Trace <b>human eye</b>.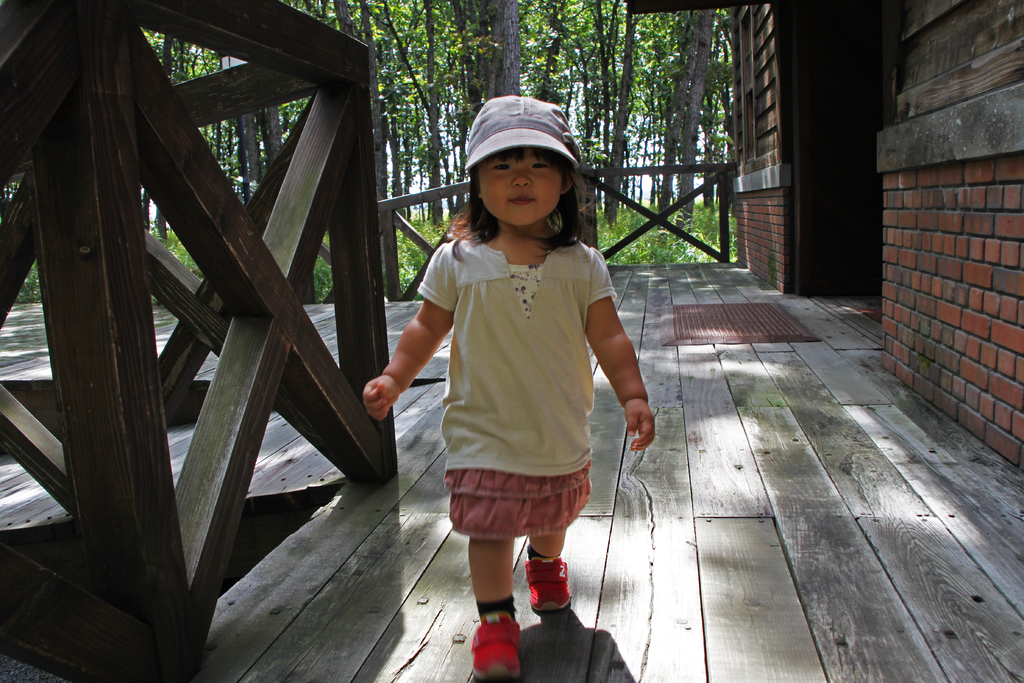
Traced to region(530, 158, 551, 173).
